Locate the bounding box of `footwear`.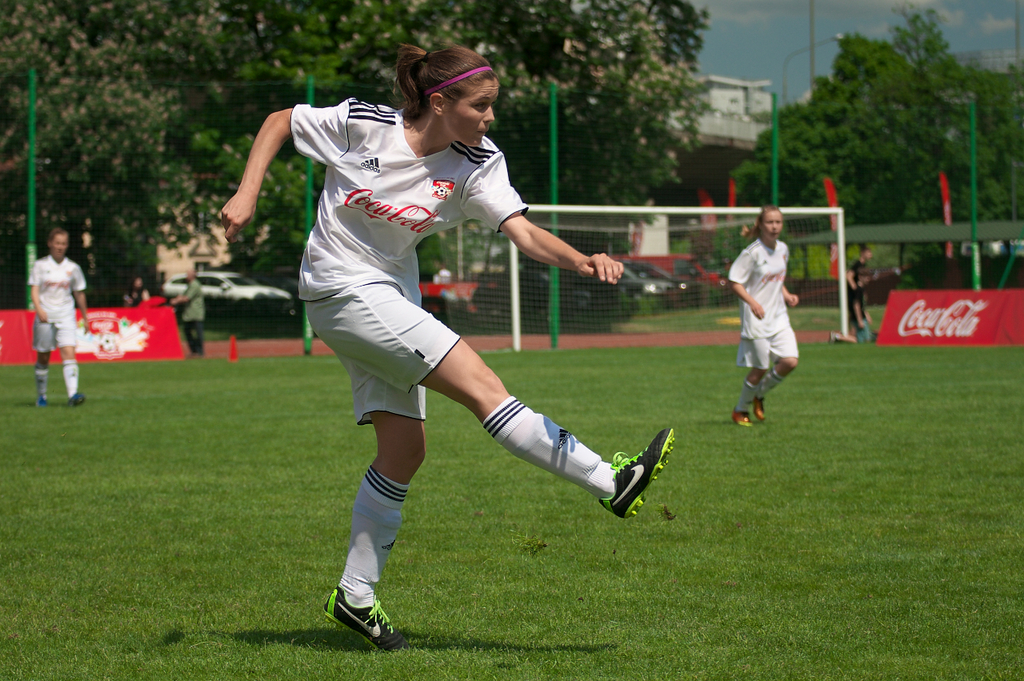
Bounding box: locate(327, 581, 393, 648).
